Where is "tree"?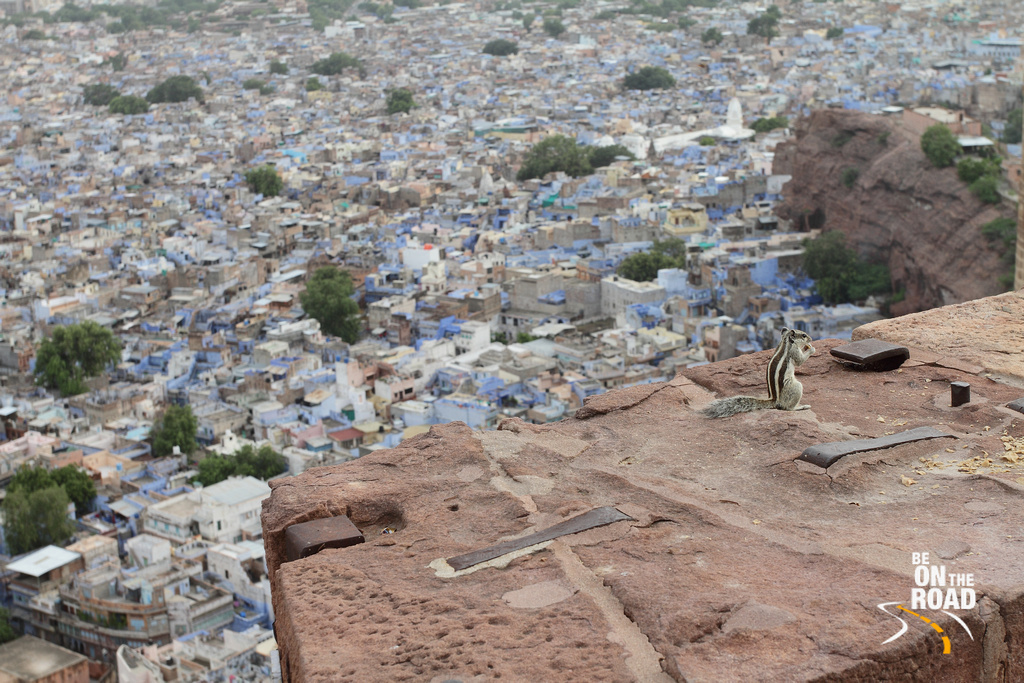
box(147, 73, 211, 102).
